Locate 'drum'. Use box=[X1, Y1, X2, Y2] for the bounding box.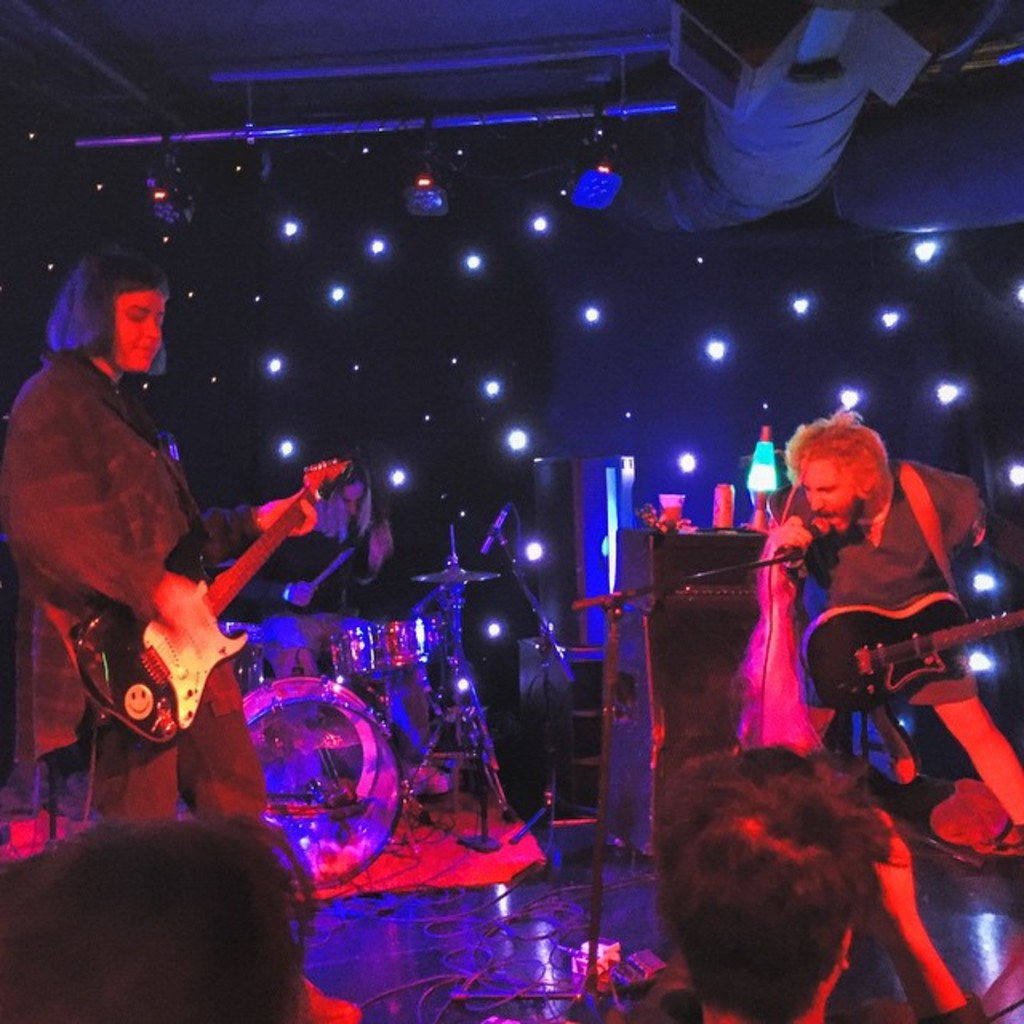
box=[235, 669, 411, 896].
